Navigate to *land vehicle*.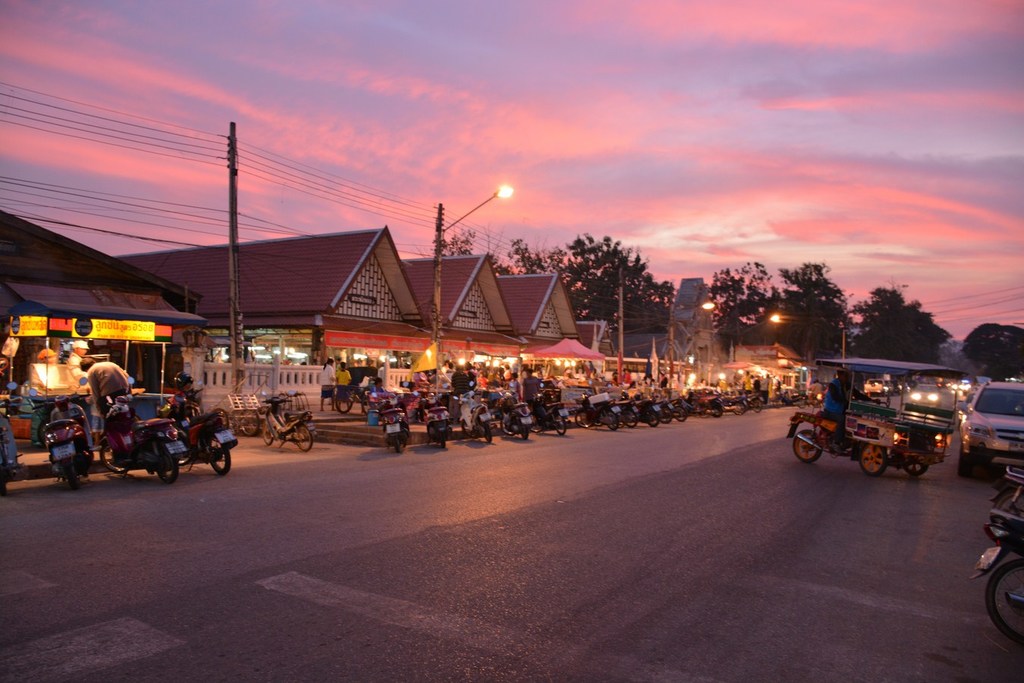
Navigation target: box(959, 379, 1023, 482).
